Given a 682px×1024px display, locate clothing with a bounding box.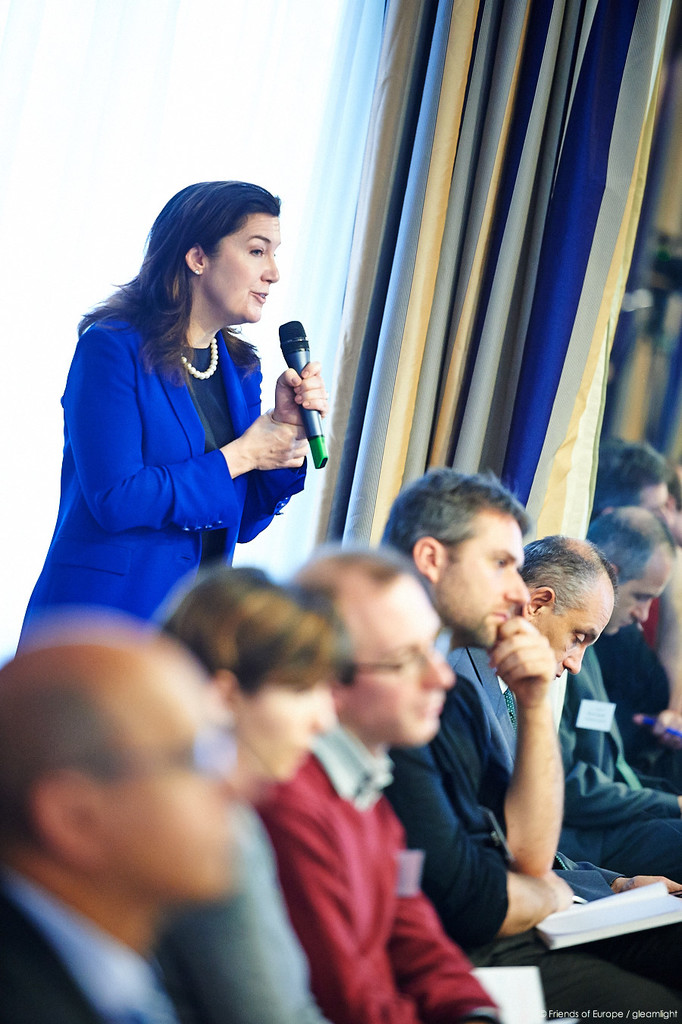
Located: rect(443, 646, 681, 903).
